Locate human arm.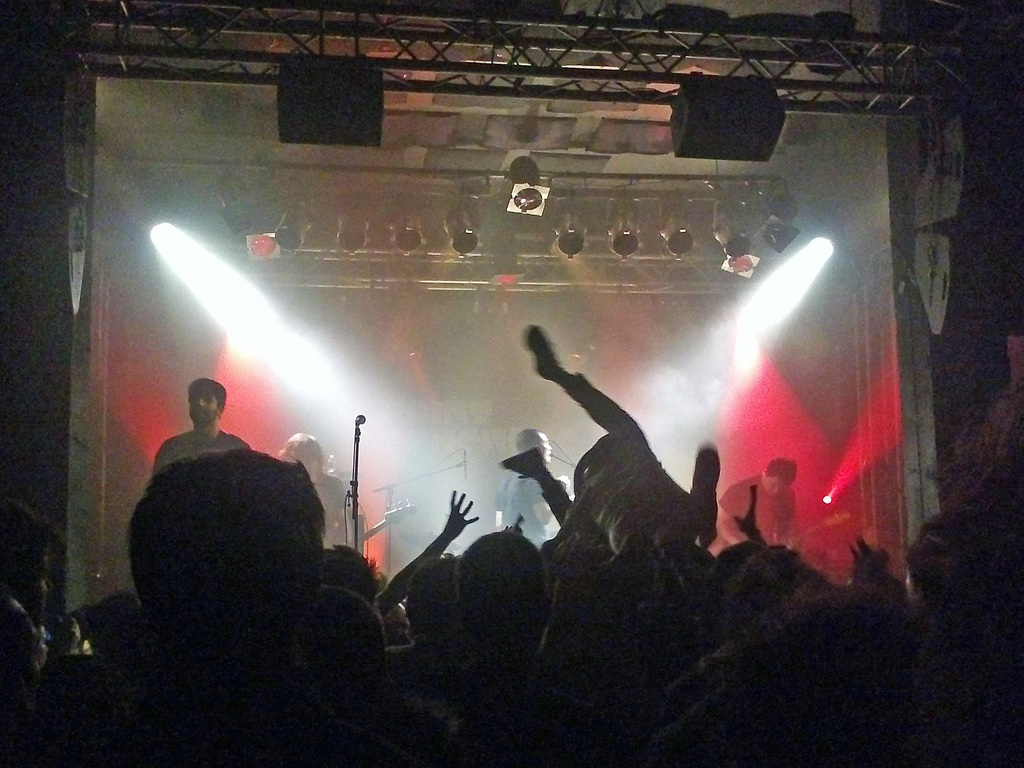
Bounding box: (x1=857, y1=538, x2=908, y2=586).
